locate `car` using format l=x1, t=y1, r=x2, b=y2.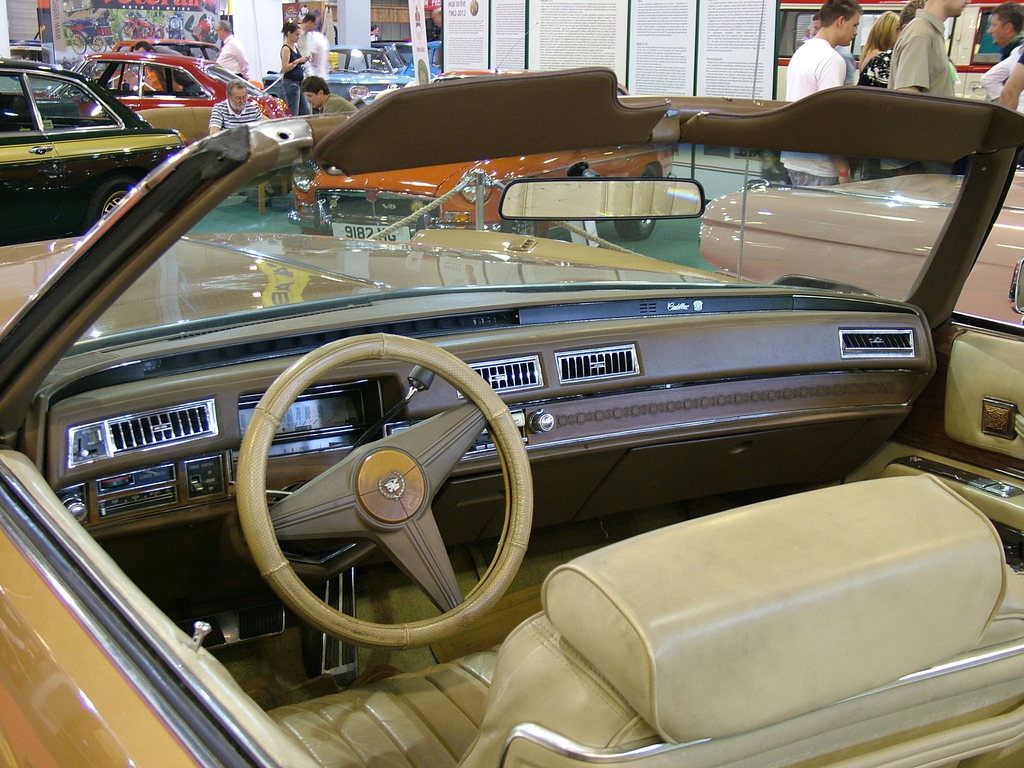
l=70, t=48, r=314, b=150.
